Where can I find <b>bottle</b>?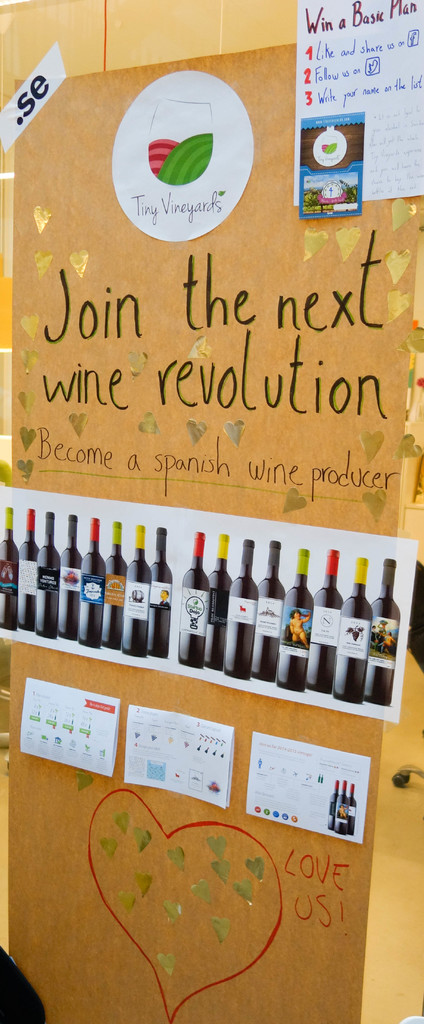
You can find it at {"left": 221, "top": 539, "right": 257, "bottom": 666}.
